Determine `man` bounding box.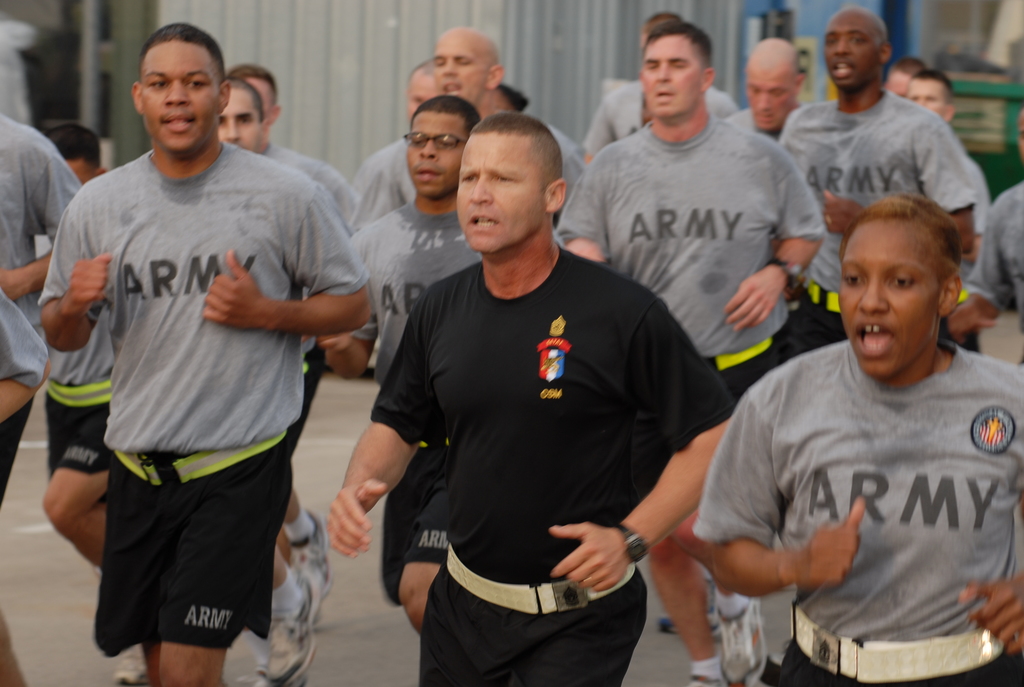
Determined: l=318, t=96, r=564, b=638.
